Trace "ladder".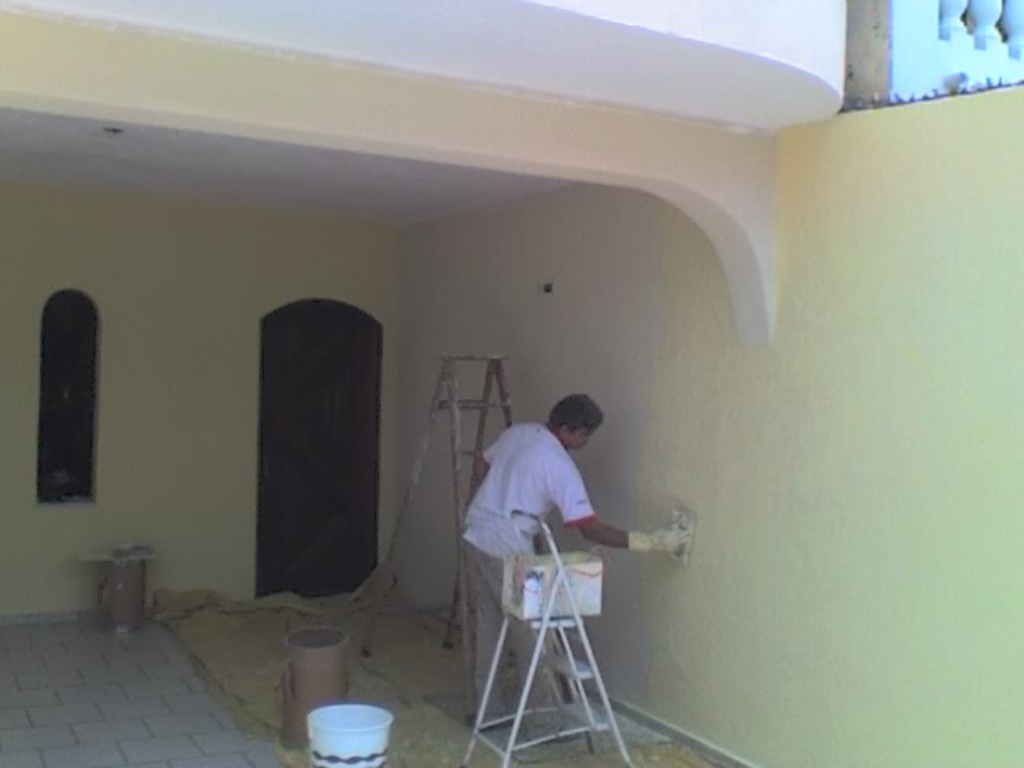
Traced to 461,520,638,766.
